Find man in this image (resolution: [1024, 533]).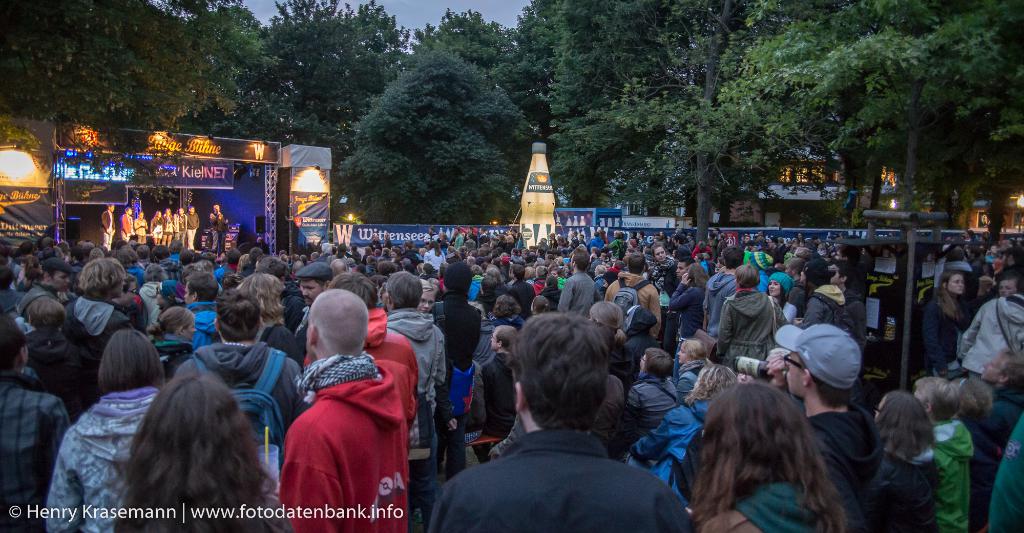
[241,265,316,365].
